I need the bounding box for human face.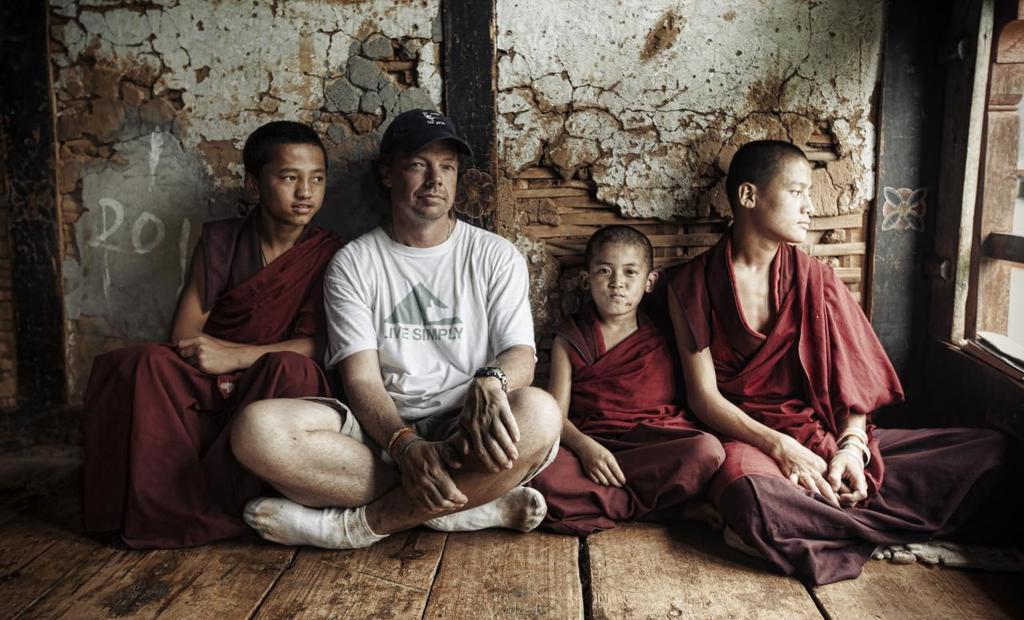
Here it is: 254/145/330/230.
